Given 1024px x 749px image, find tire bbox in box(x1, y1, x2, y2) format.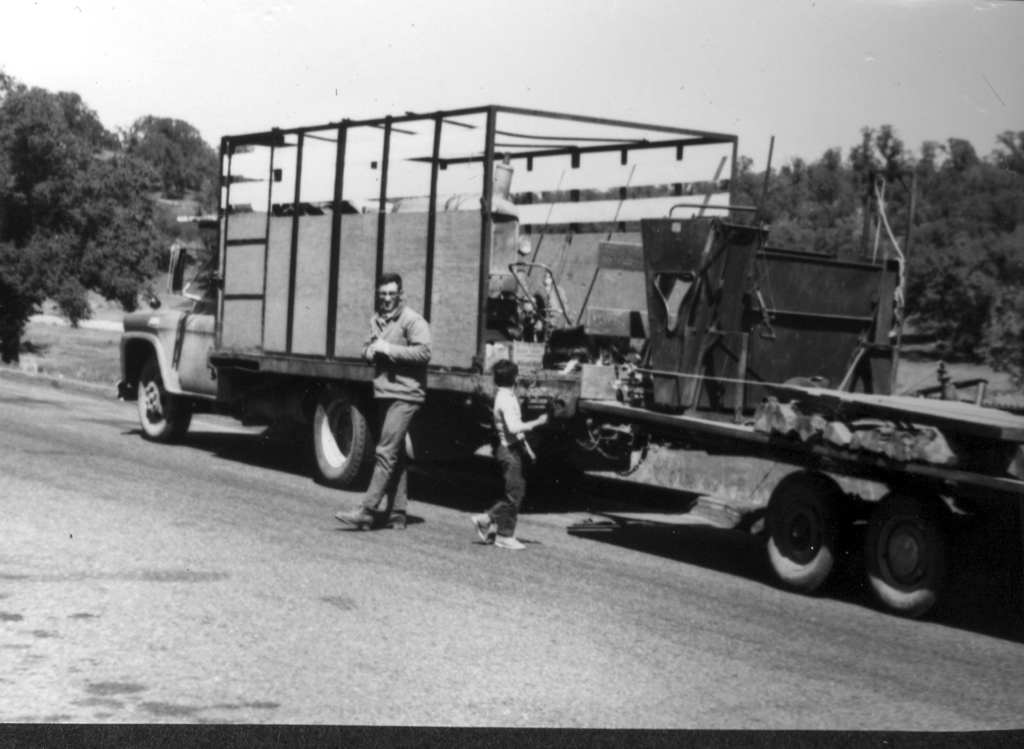
box(780, 480, 865, 595).
